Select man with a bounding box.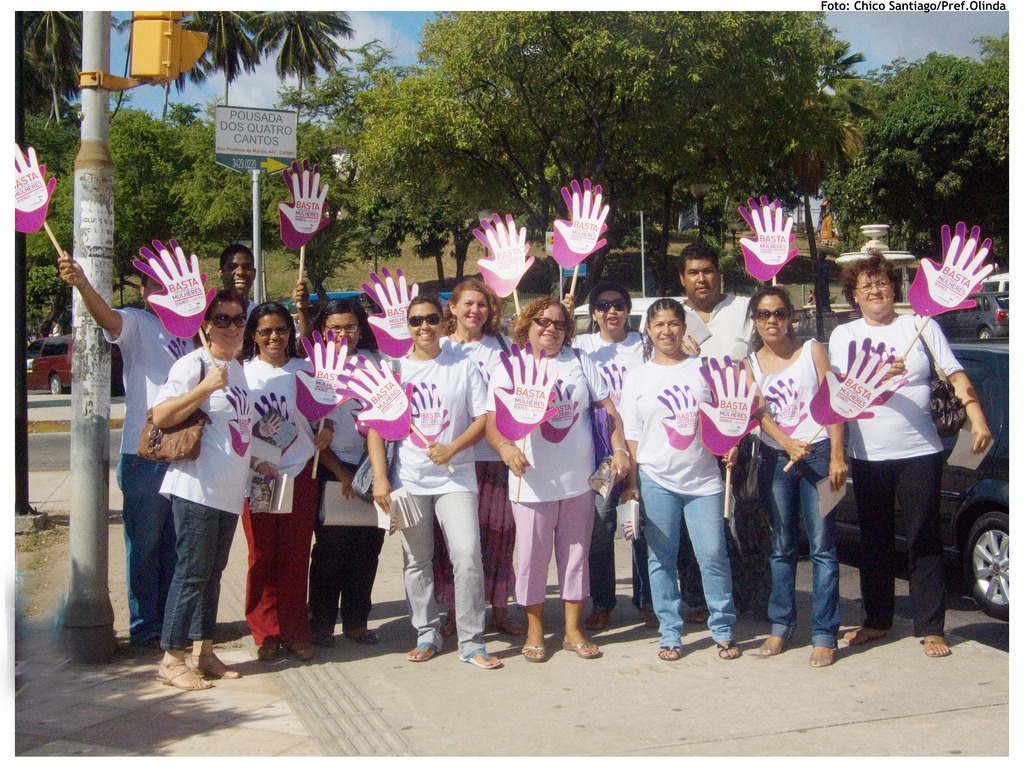
left=218, top=243, right=266, bottom=319.
